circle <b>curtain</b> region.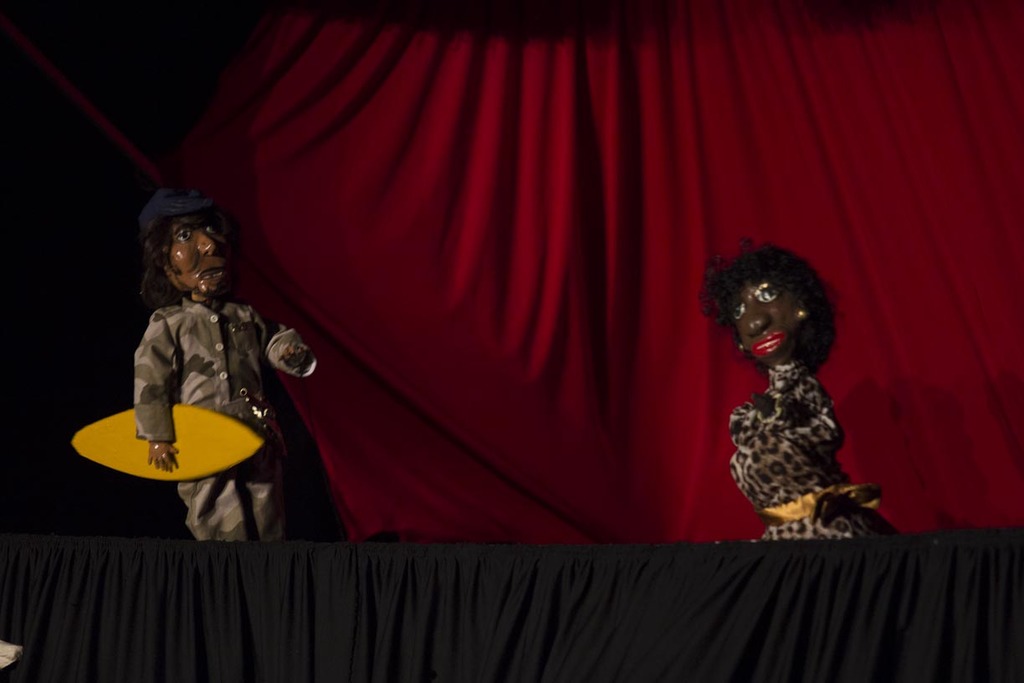
Region: [0, 11, 1023, 543].
